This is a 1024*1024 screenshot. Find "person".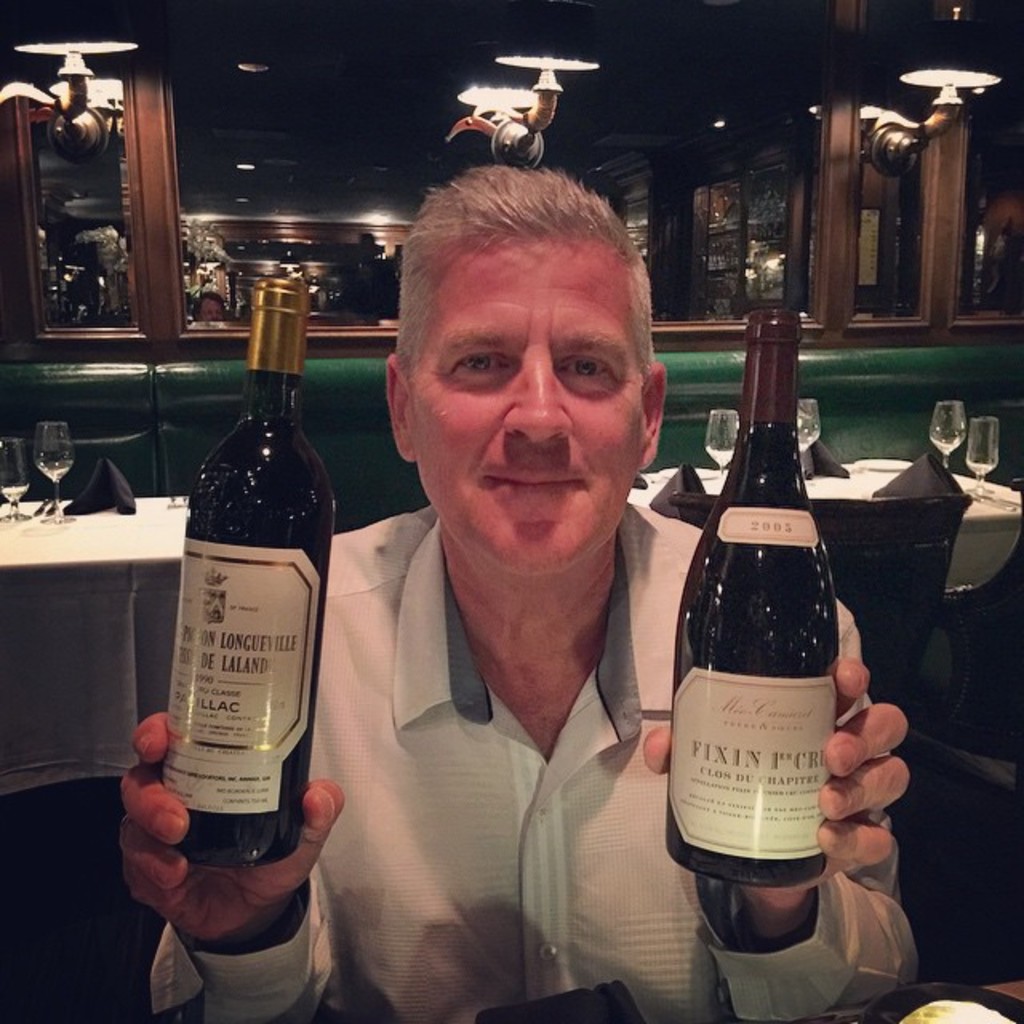
Bounding box: 115:163:909:1022.
